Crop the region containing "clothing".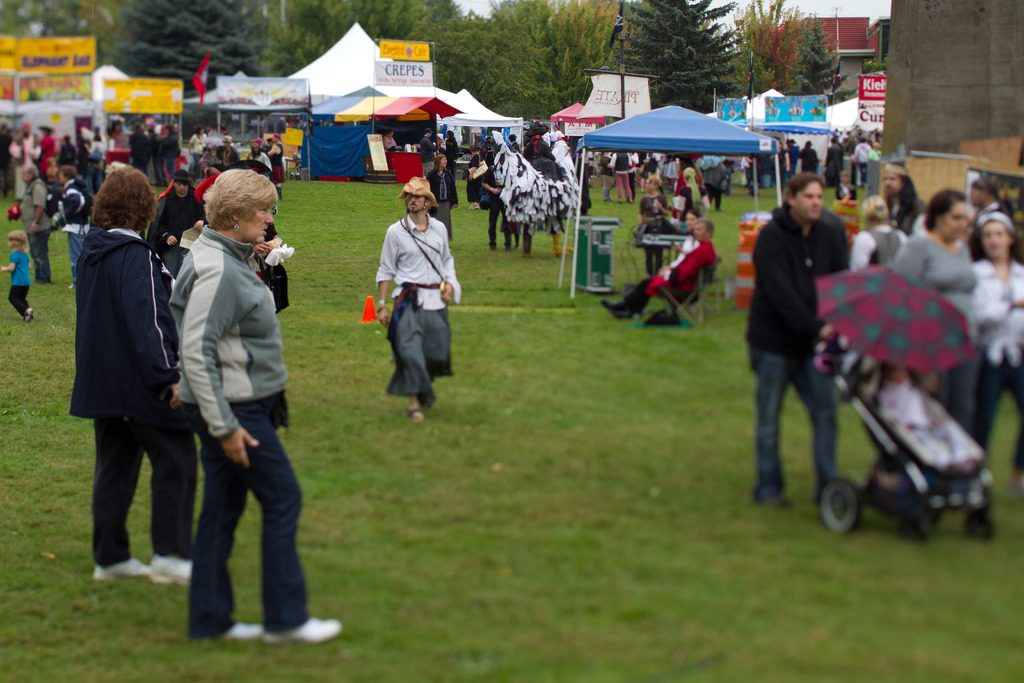
Crop region: (124, 131, 142, 171).
